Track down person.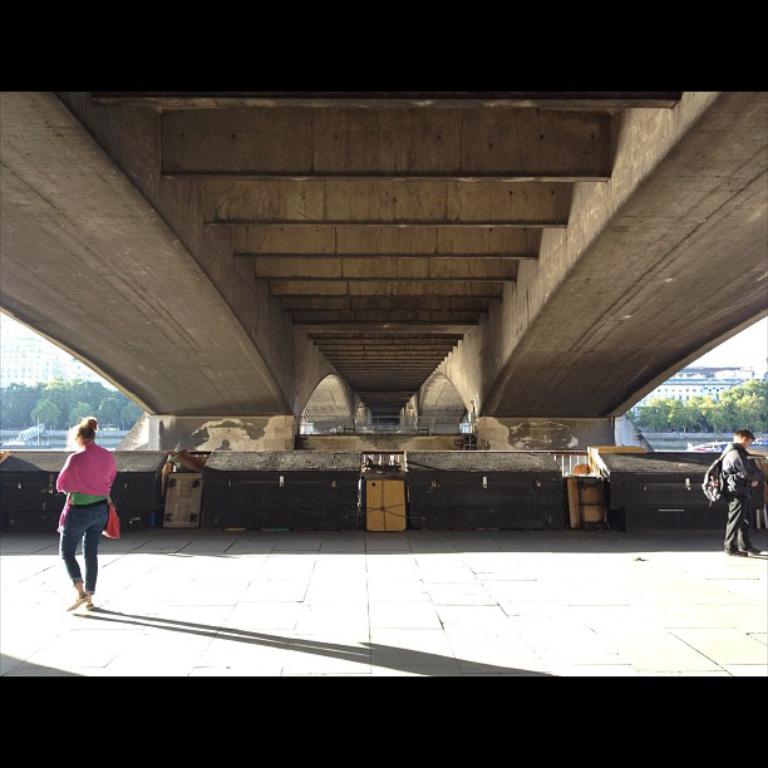
Tracked to 49:417:117:614.
